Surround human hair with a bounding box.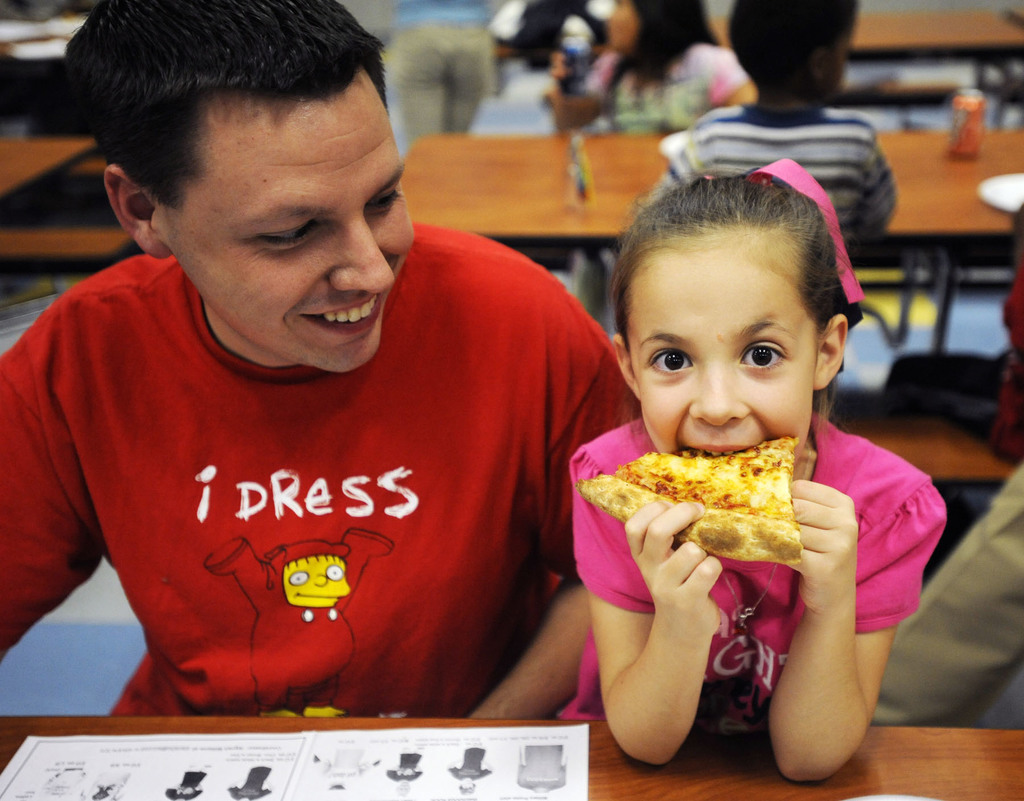
Rect(601, 171, 867, 328).
